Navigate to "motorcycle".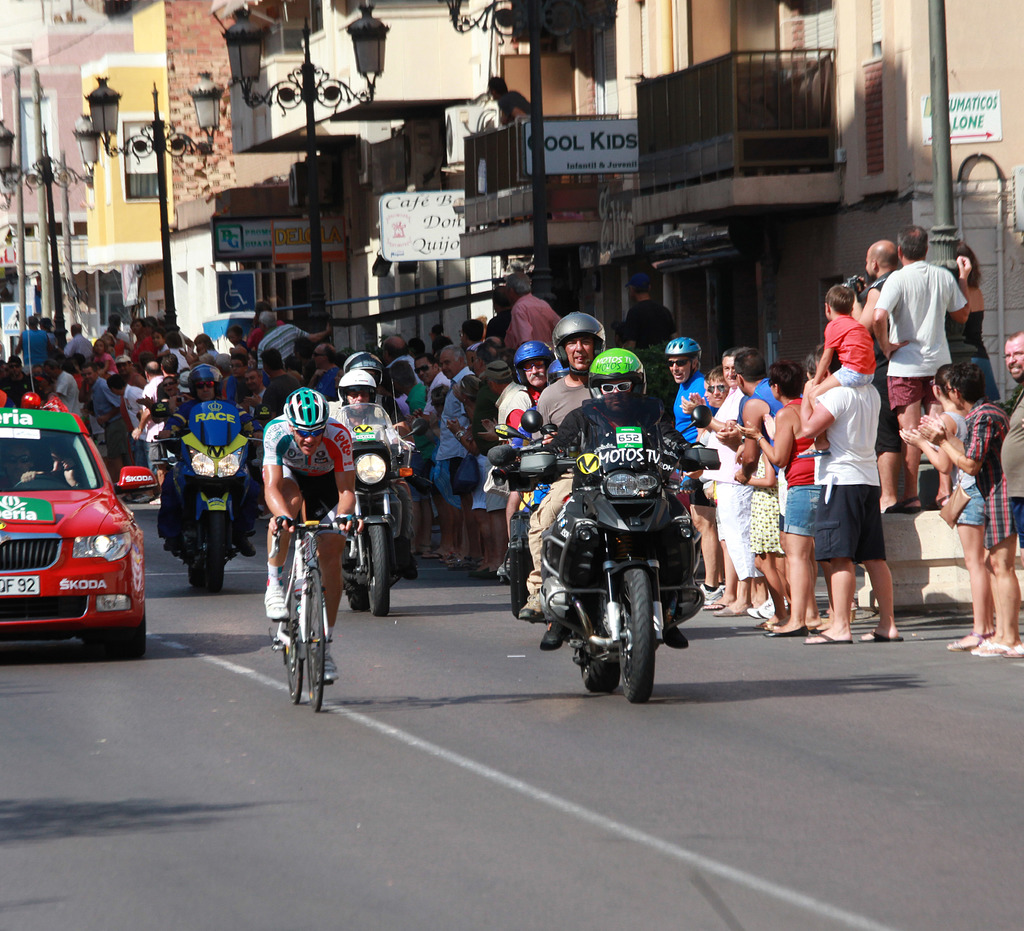
Navigation target: (330, 400, 427, 615).
